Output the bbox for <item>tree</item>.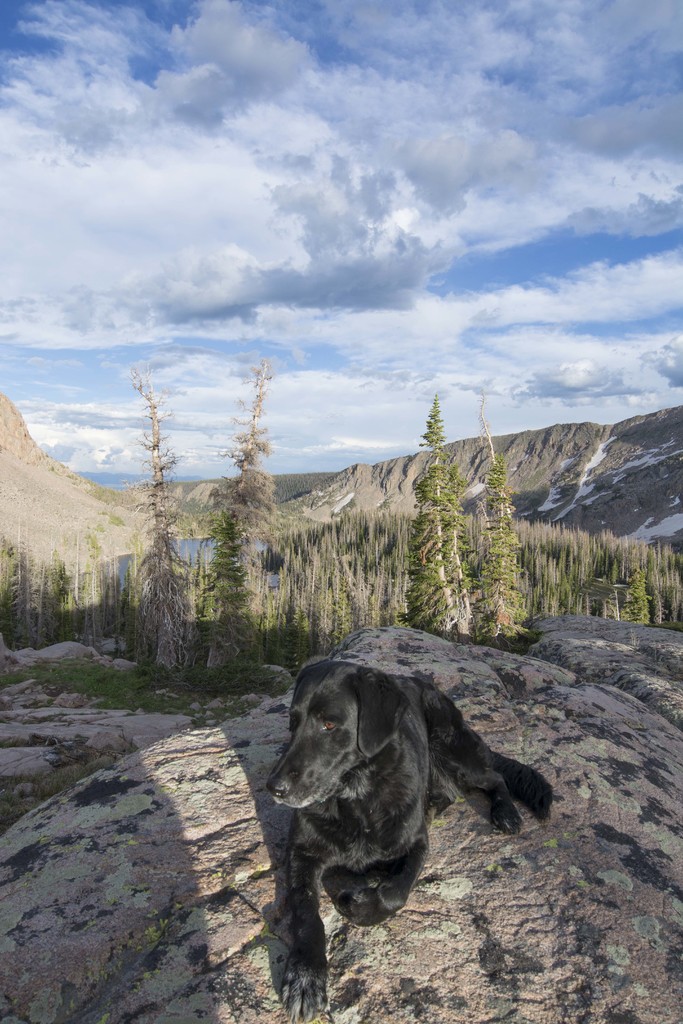
115, 359, 199, 685.
